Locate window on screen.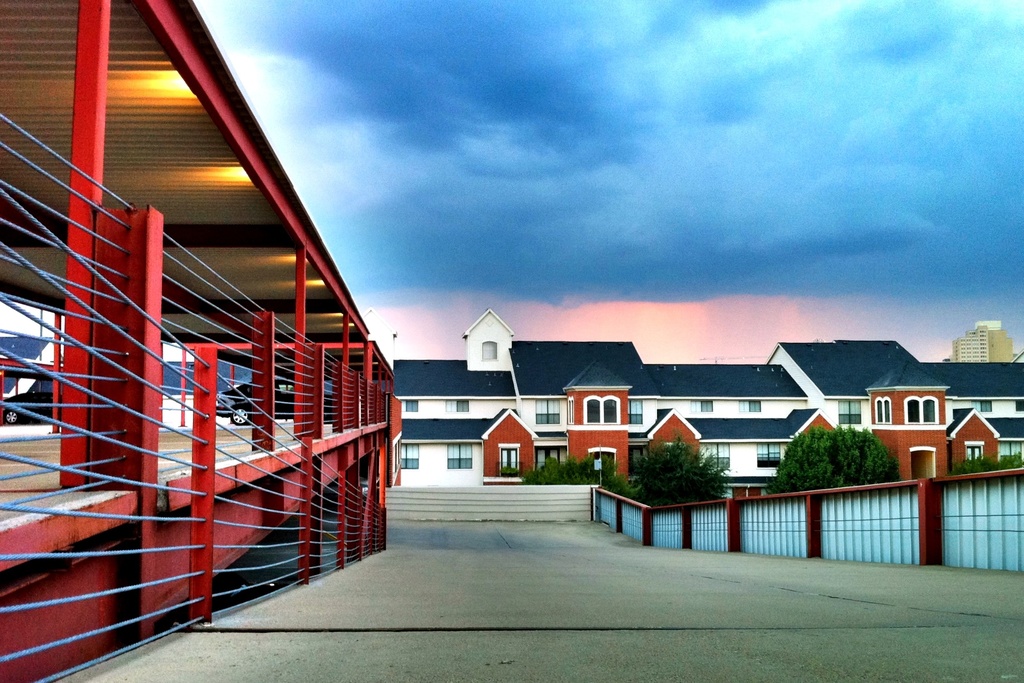
On screen at [404,399,416,412].
